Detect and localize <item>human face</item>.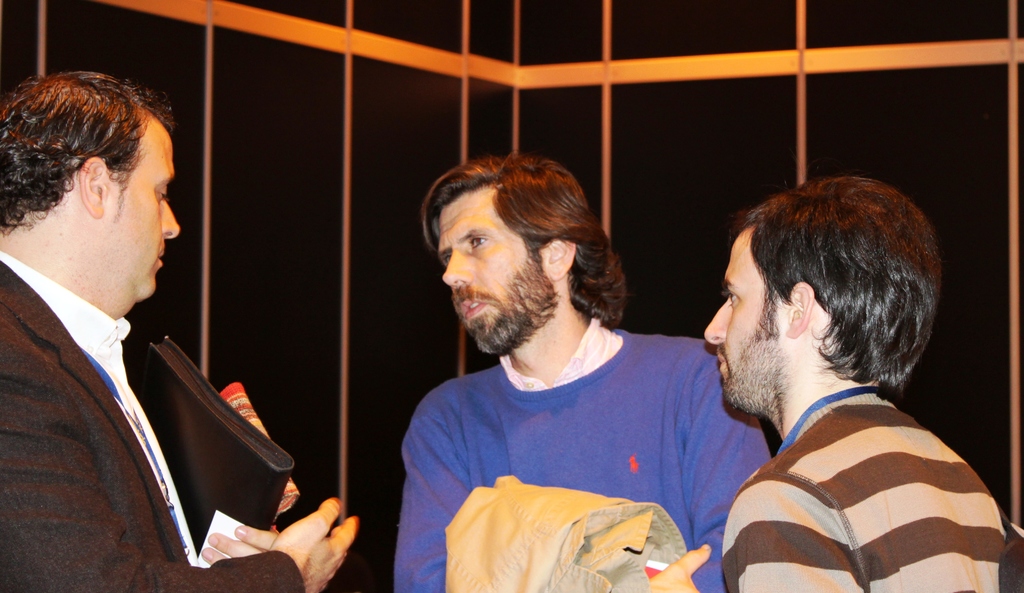
Localized at (440,181,556,350).
